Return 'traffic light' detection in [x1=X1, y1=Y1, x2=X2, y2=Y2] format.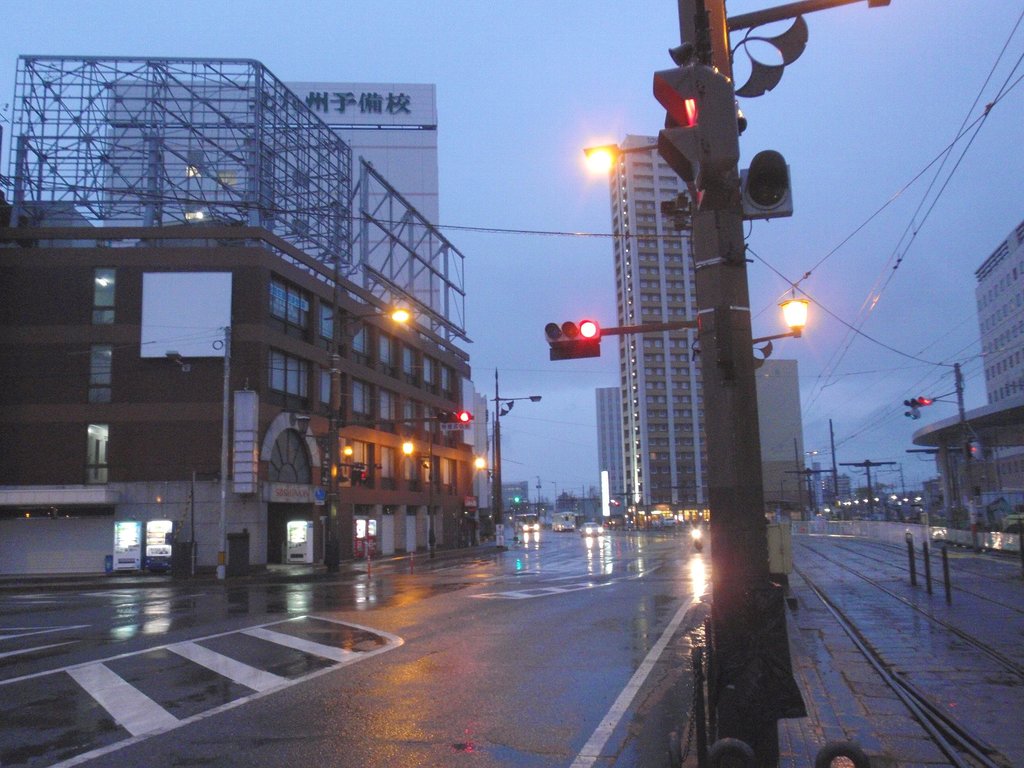
[x1=652, y1=63, x2=739, y2=193].
